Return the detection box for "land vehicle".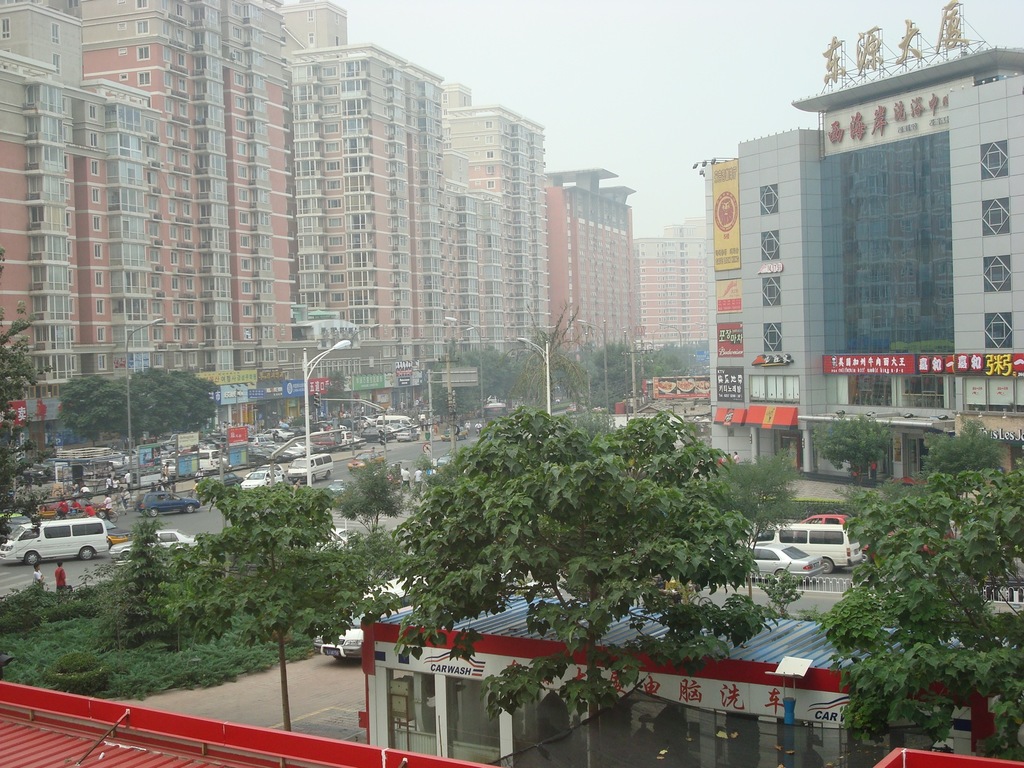
239:471:273:492.
